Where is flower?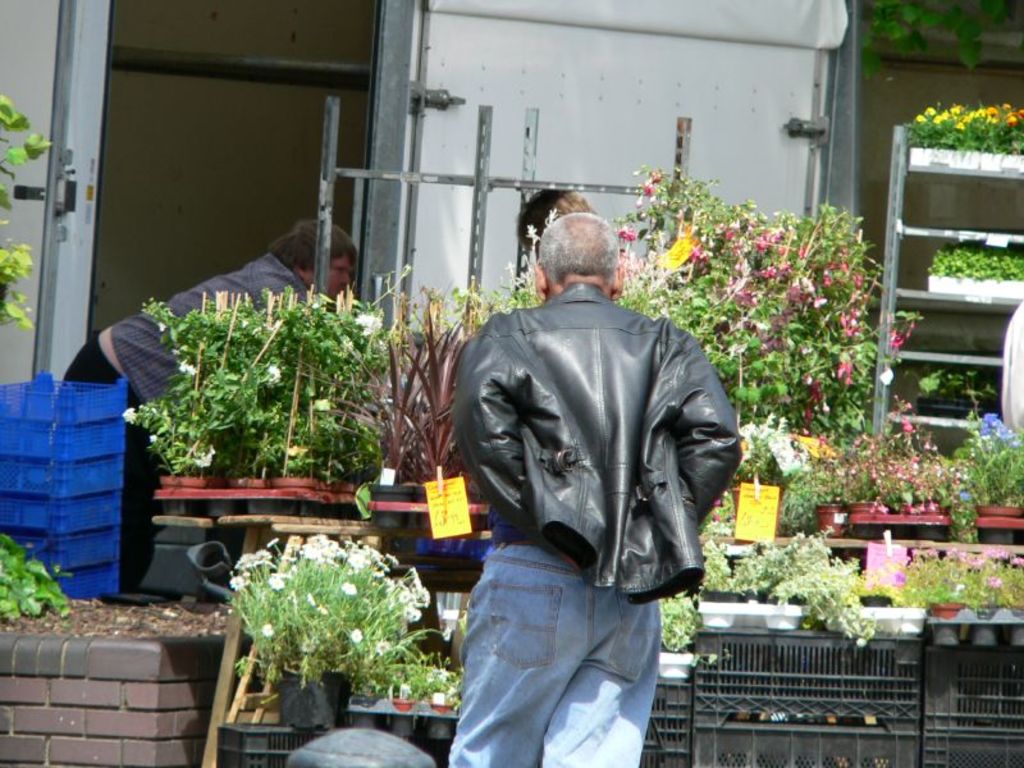
l=262, t=360, r=283, b=384.
